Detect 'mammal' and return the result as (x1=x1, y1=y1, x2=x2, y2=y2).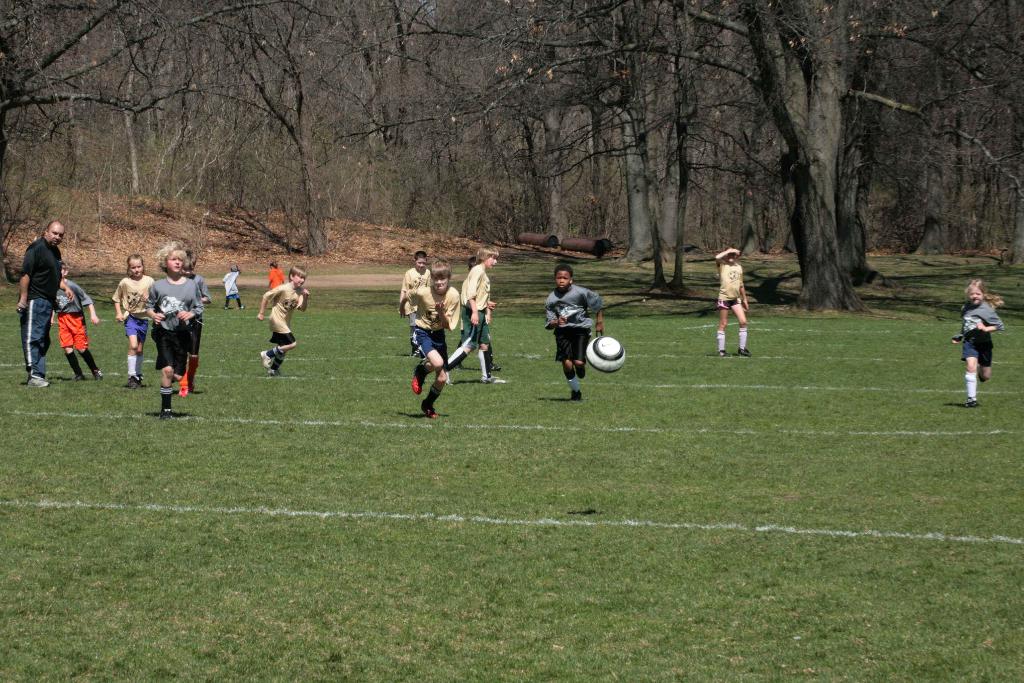
(x1=220, y1=267, x2=243, y2=306).
